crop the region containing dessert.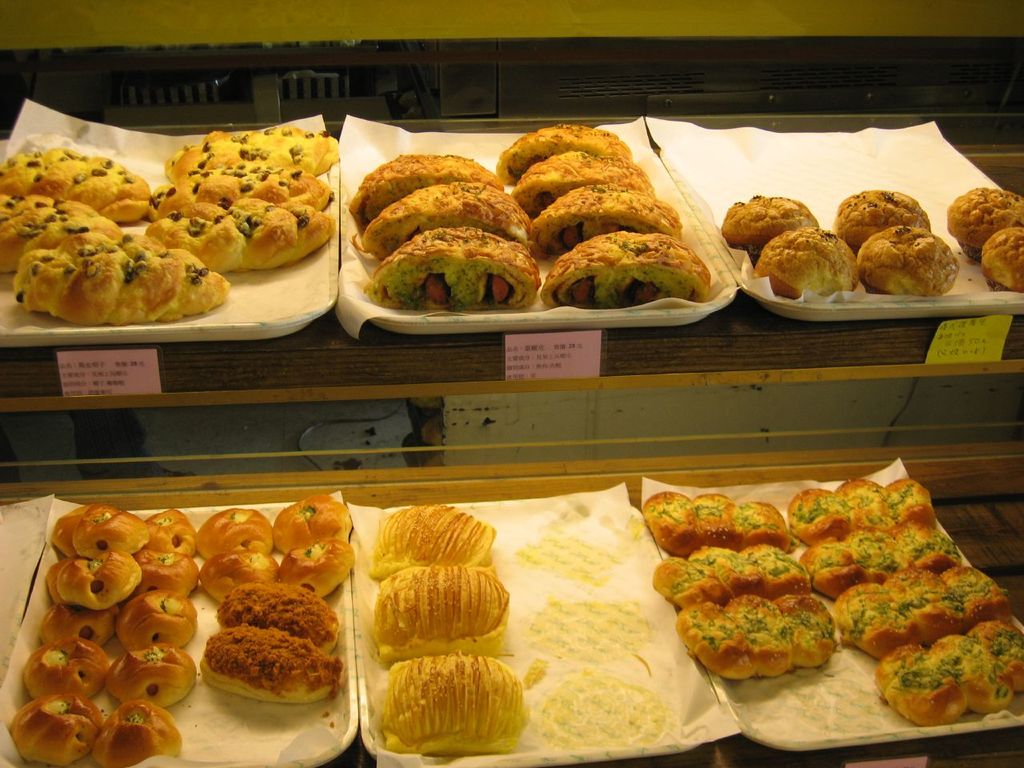
Crop region: left=370, top=501, right=526, bottom=754.
